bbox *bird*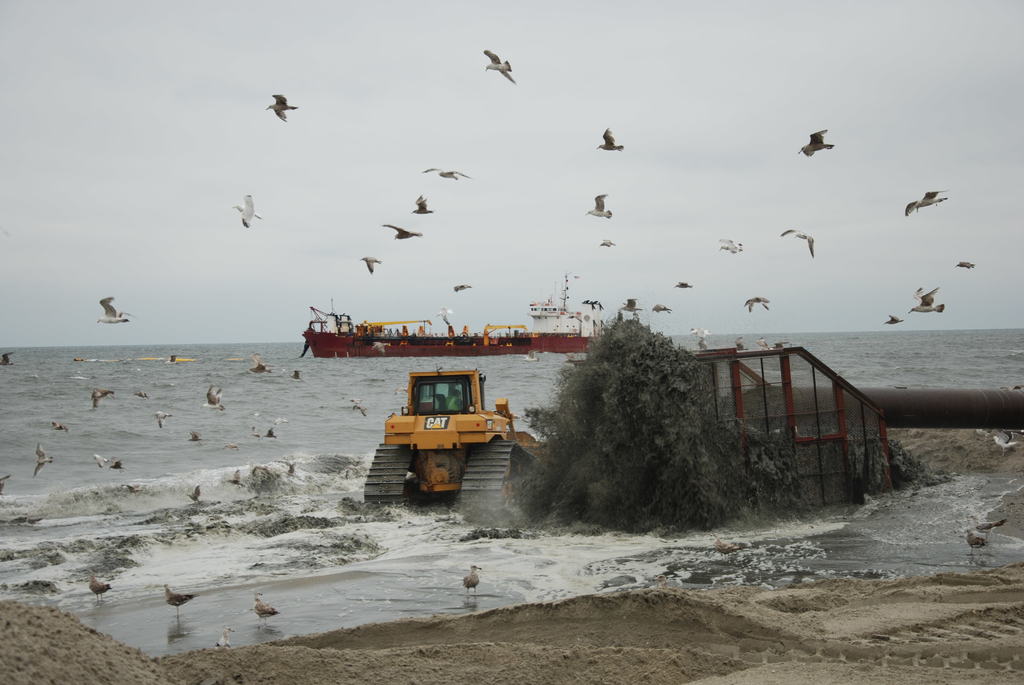
[262, 418, 276, 437]
